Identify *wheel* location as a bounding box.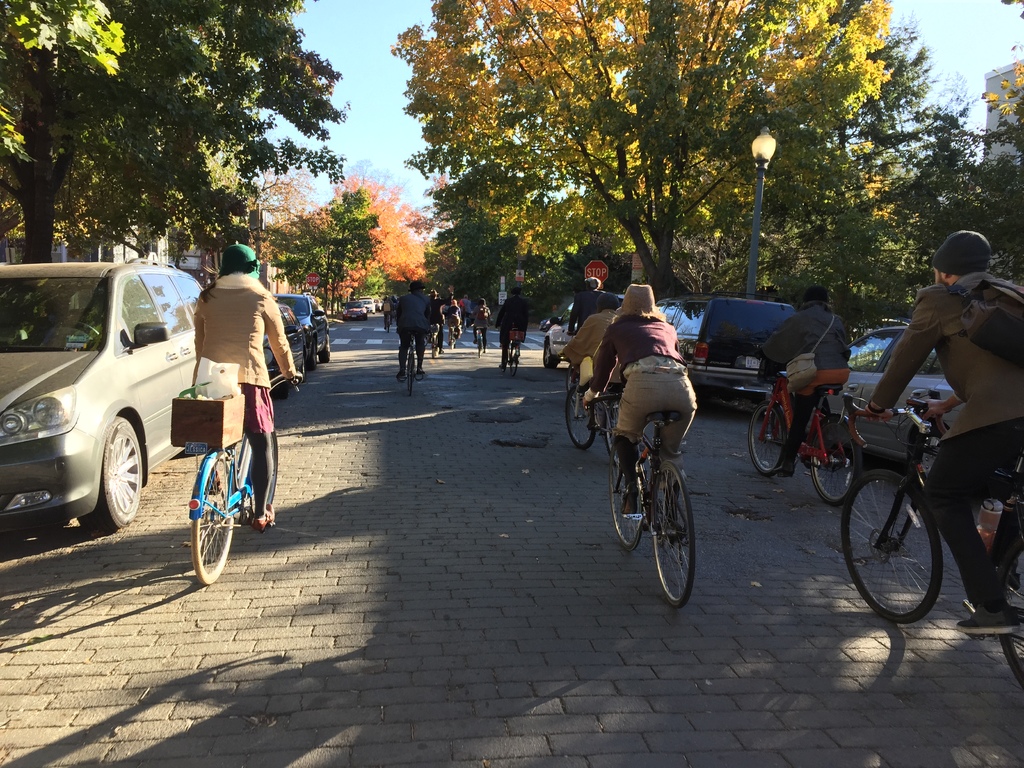
box(266, 428, 279, 503).
